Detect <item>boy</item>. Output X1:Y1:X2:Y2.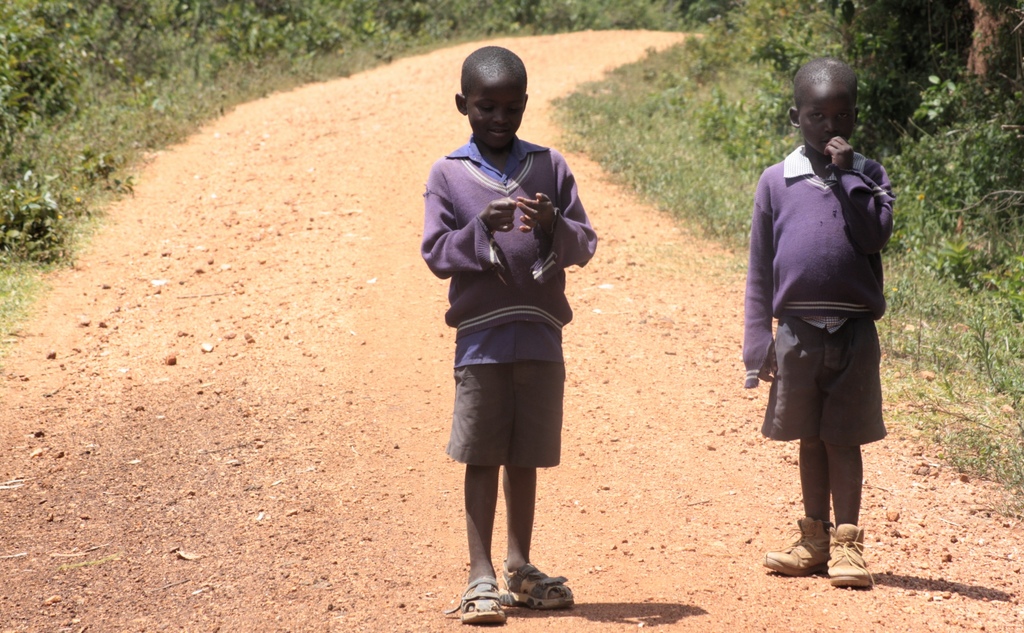
419:46:611:627.
